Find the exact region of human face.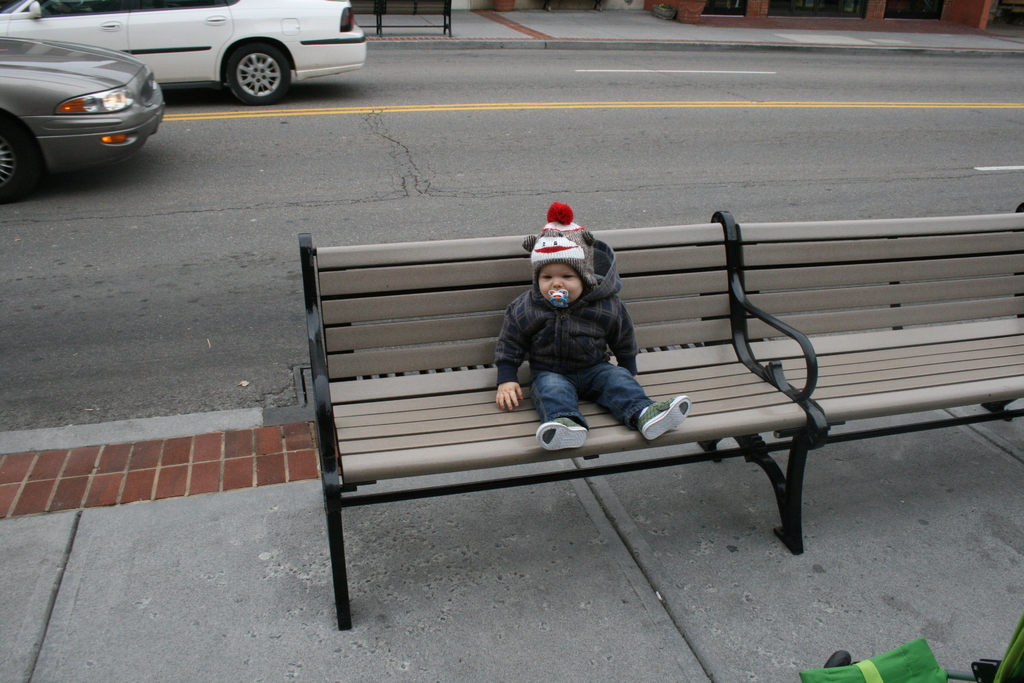
Exact region: [538,262,582,306].
